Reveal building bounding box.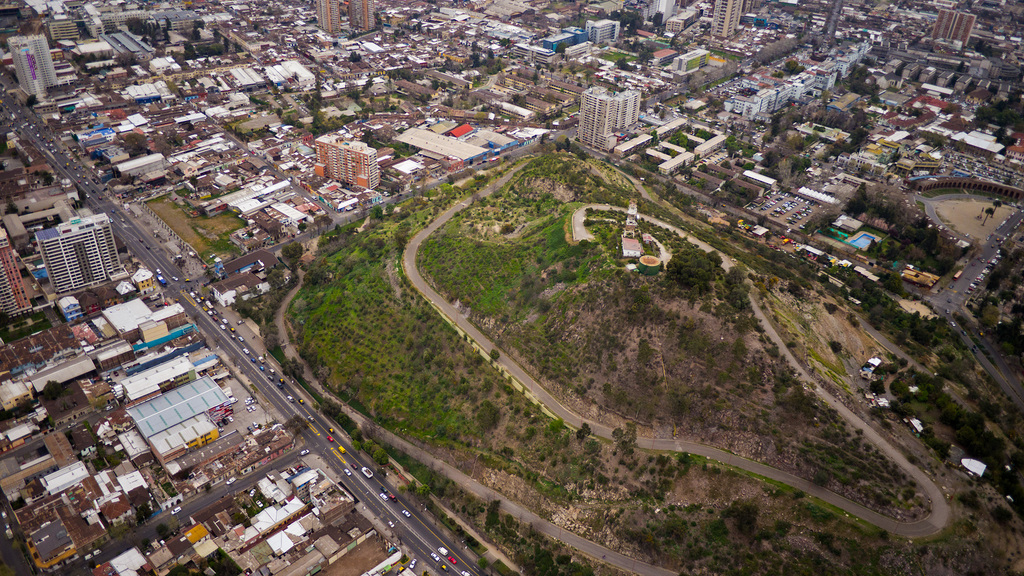
Revealed: (left=29, top=207, right=113, bottom=297).
